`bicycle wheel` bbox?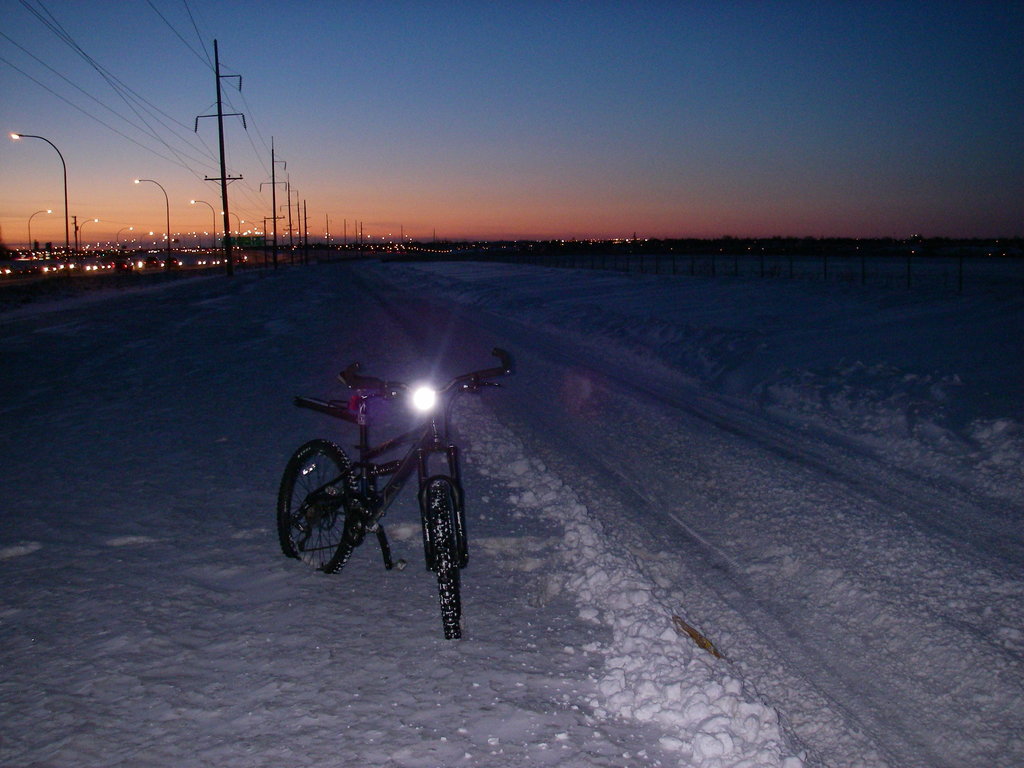
l=426, t=476, r=463, b=640
